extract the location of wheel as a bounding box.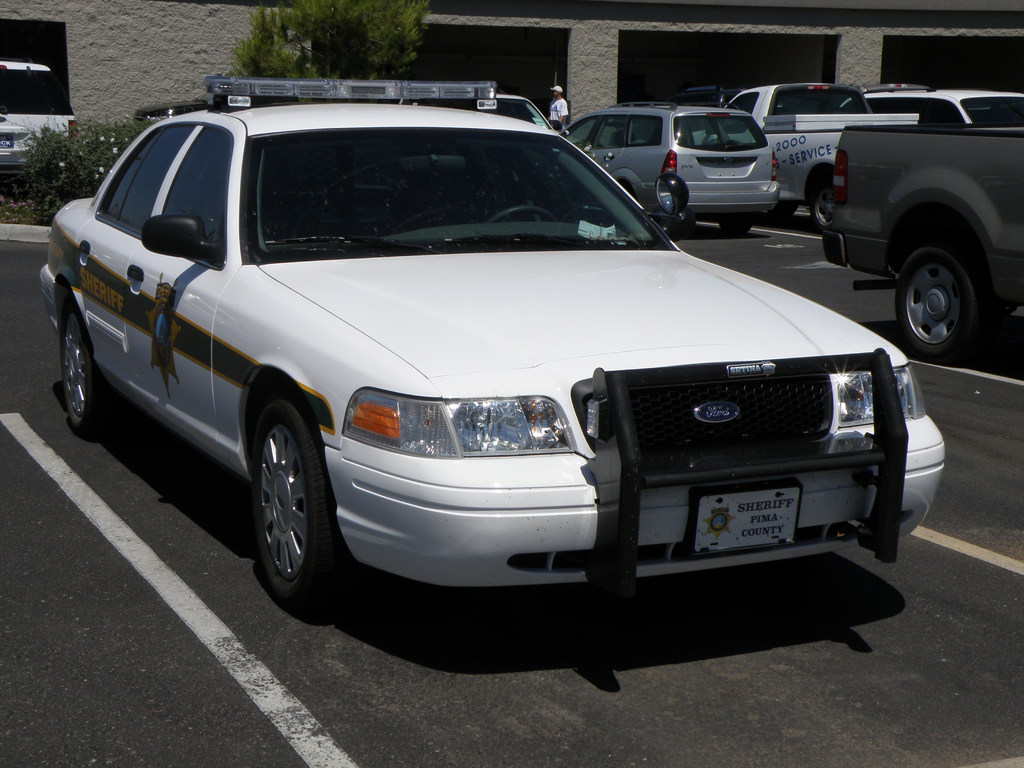
l=41, t=290, r=108, b=452.
